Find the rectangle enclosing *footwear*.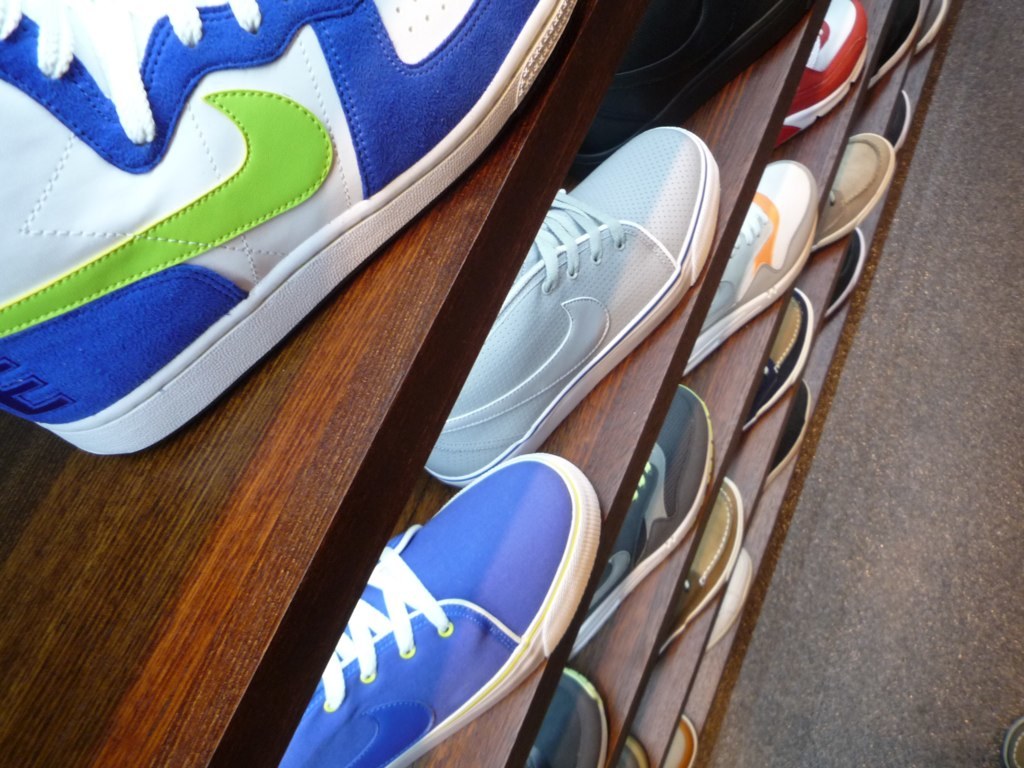
(left=617, top=737, right=657, bottom=767).
